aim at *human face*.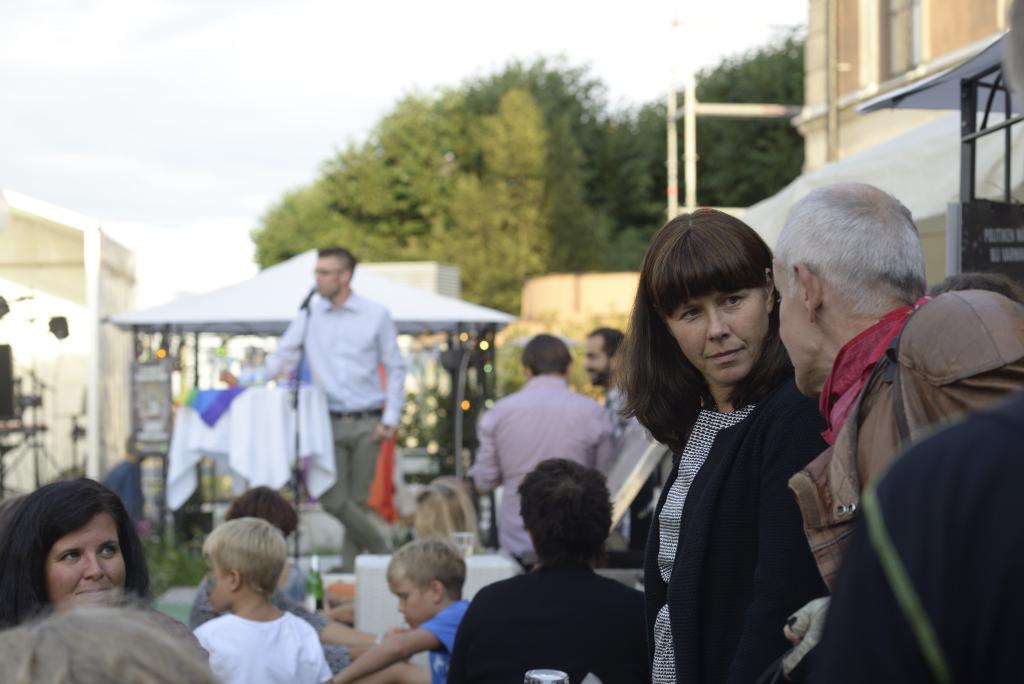
Aimed at <box>584,332,609,388</box>.
